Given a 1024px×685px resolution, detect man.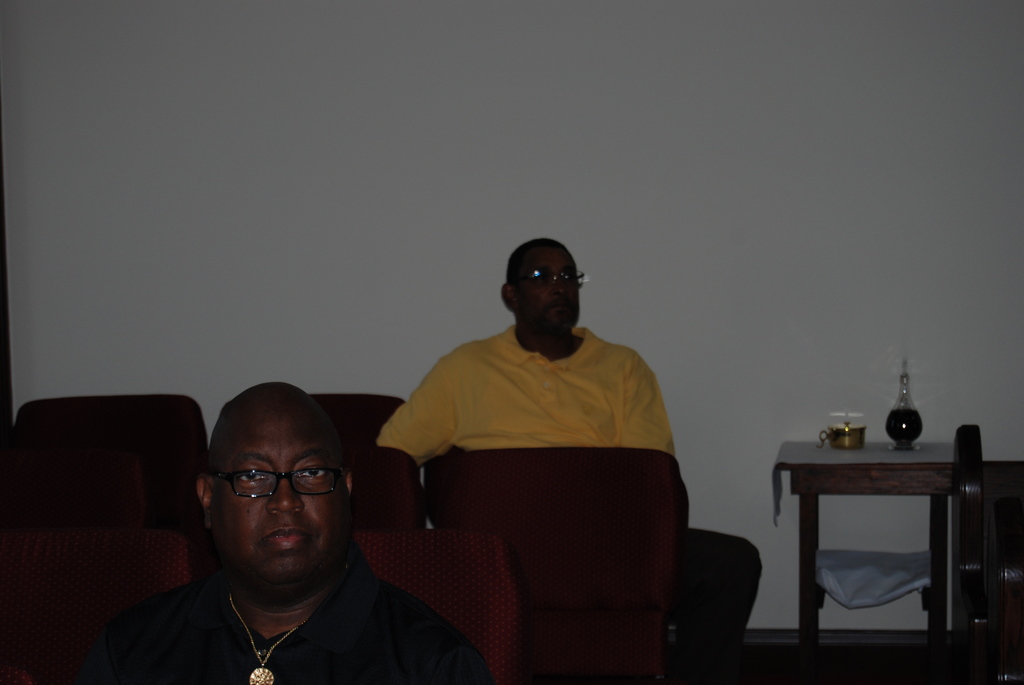
box(99, 400, 486, 684).
